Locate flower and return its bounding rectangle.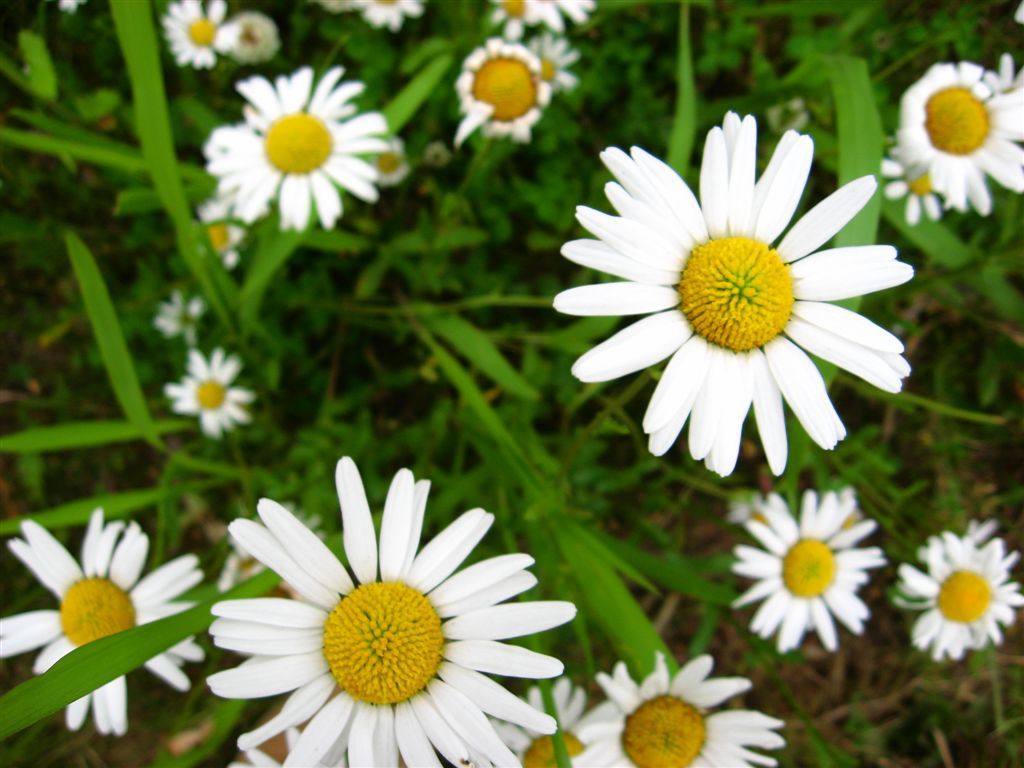
bbox(202, 453, 579, 767).
